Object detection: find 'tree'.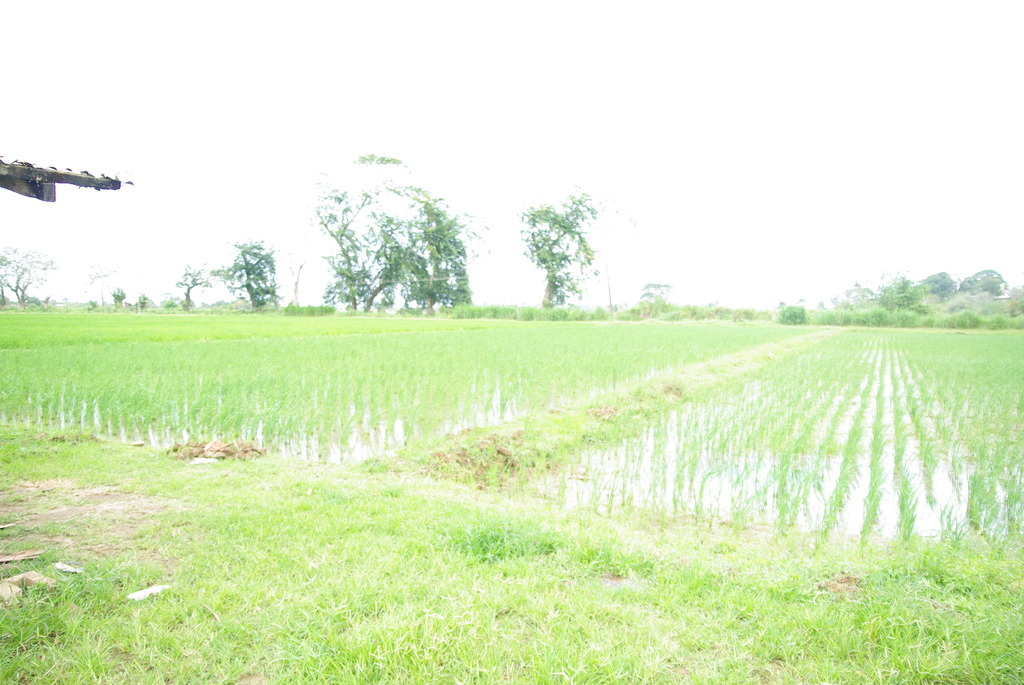
{"x1": 175, "y1": 261, "x2": 206, "y2": 315}.
